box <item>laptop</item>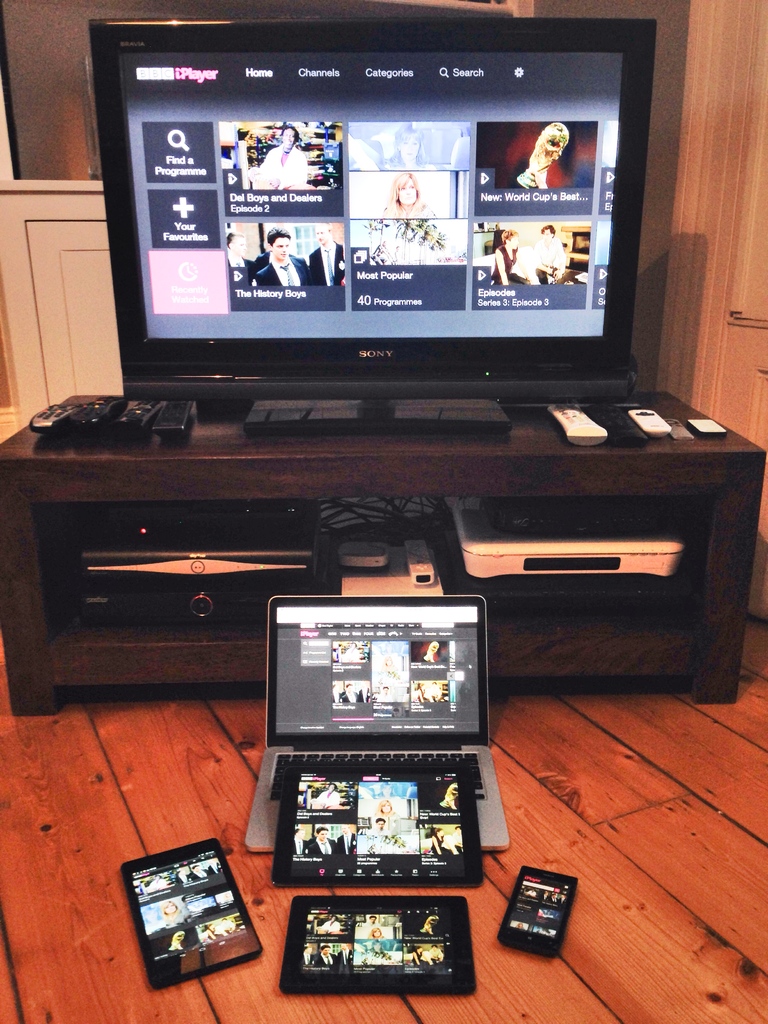
locate(237, 610, 508, 924)
